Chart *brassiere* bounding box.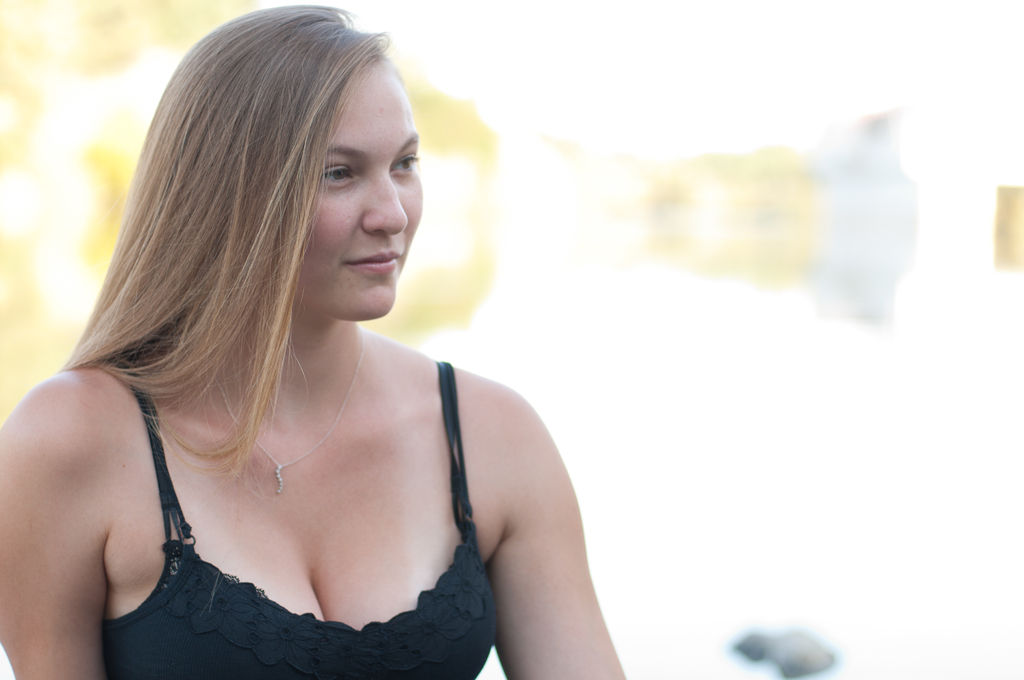
Charted: (left=98, top=355, right=495, bottom=679).
